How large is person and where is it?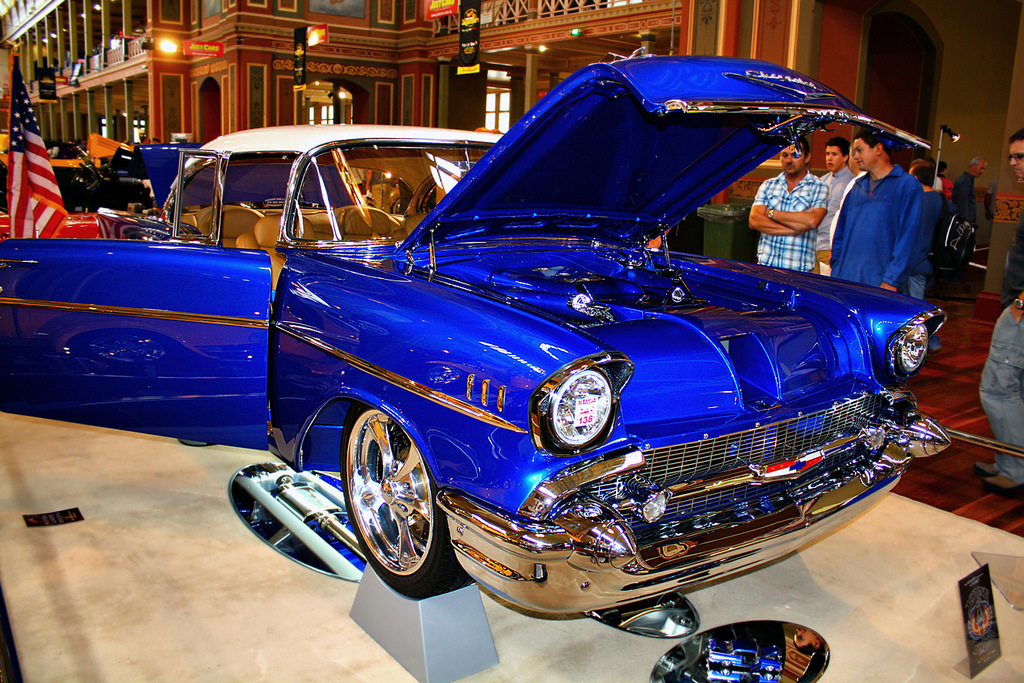
Bounding box: 913,164,949,350.
